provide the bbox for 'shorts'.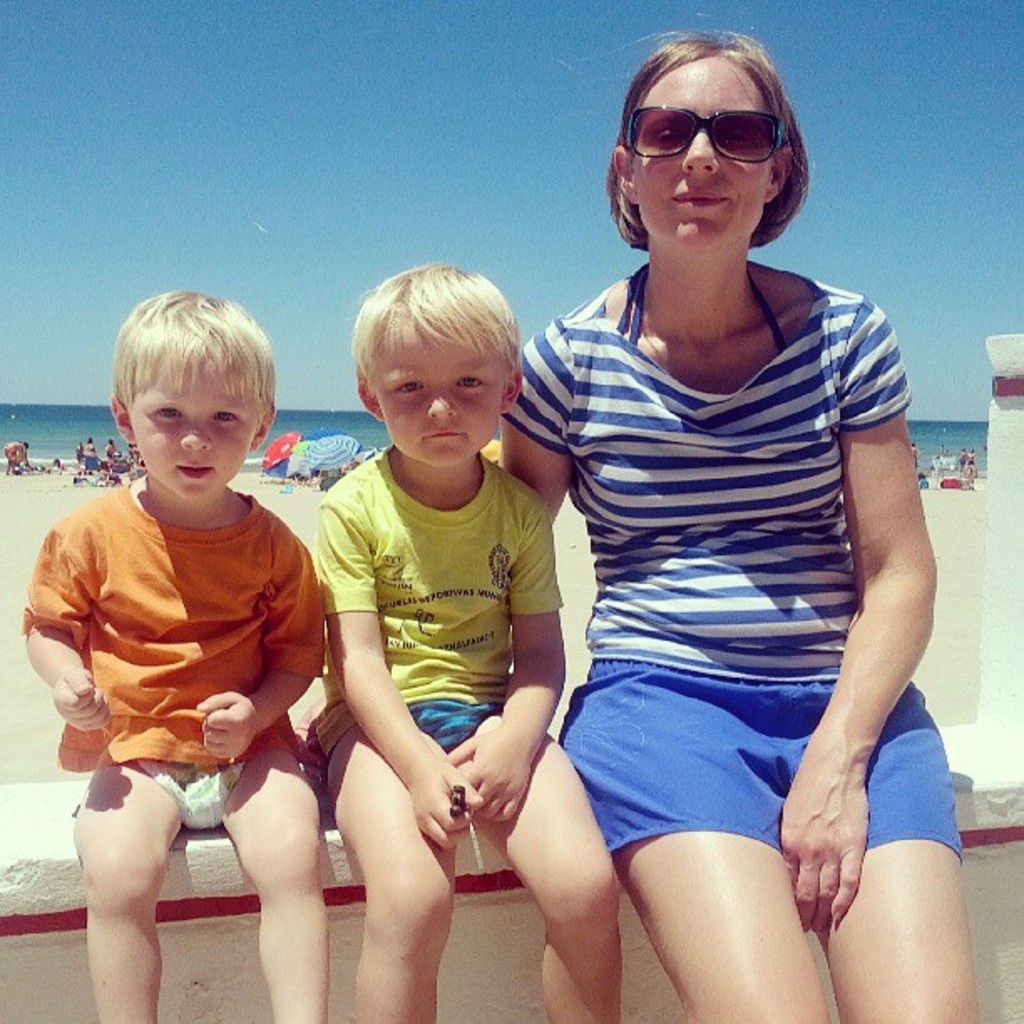
[557,658,959,855].
